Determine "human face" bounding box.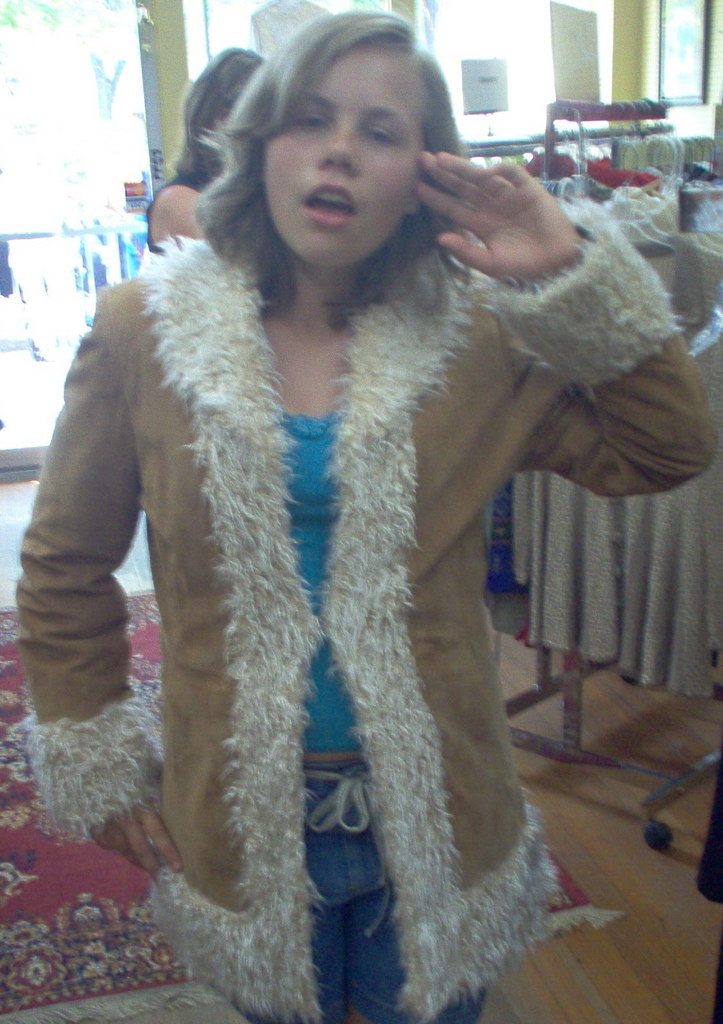
Determined: <box>260,45,428,270</box>.
